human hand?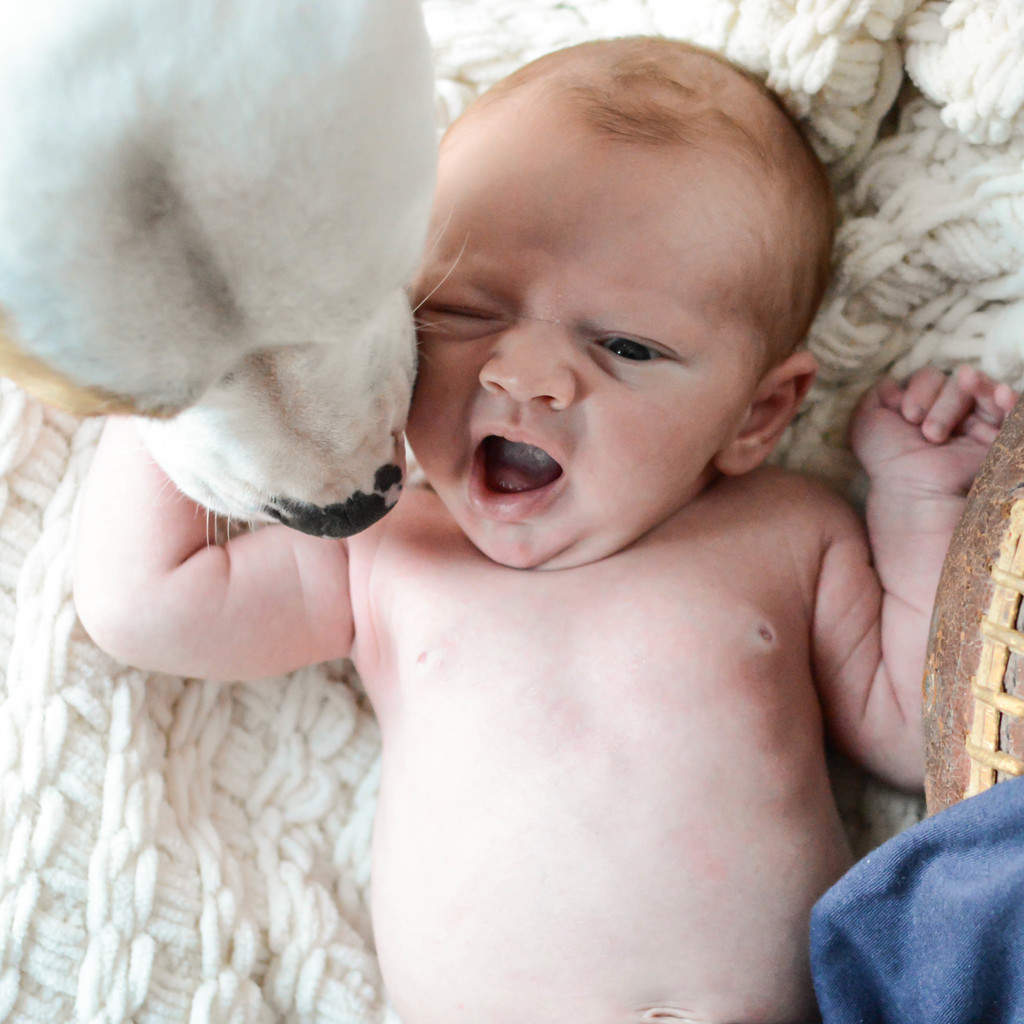
{"left": 868, "top": 349, "right": 1006, "bottom": 527}
